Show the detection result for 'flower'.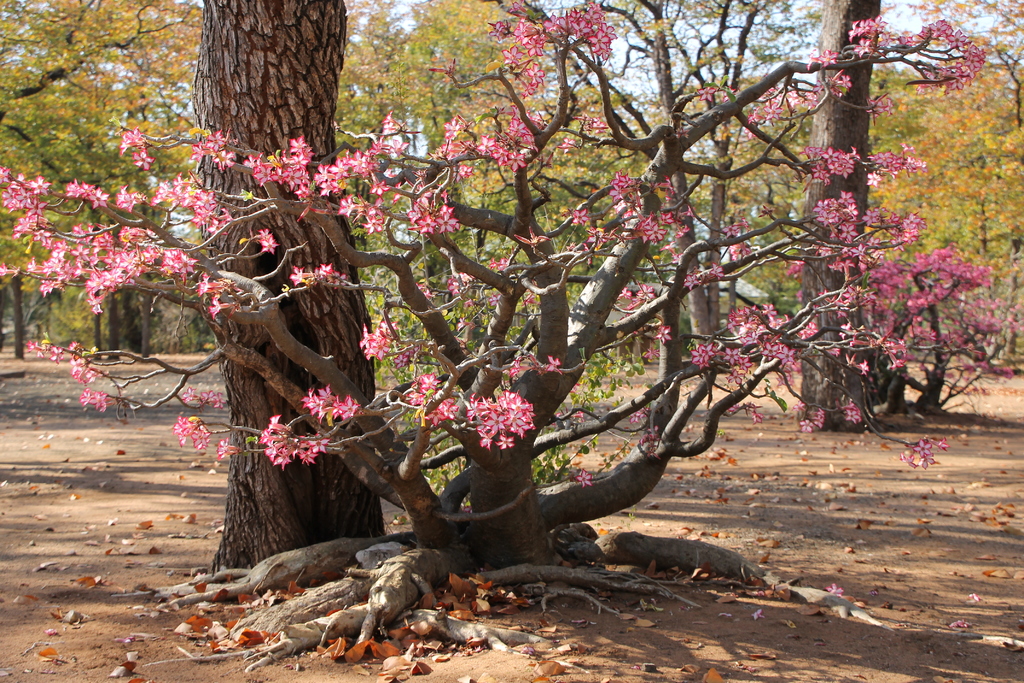
bbox=[540, 352, 566, 381].
